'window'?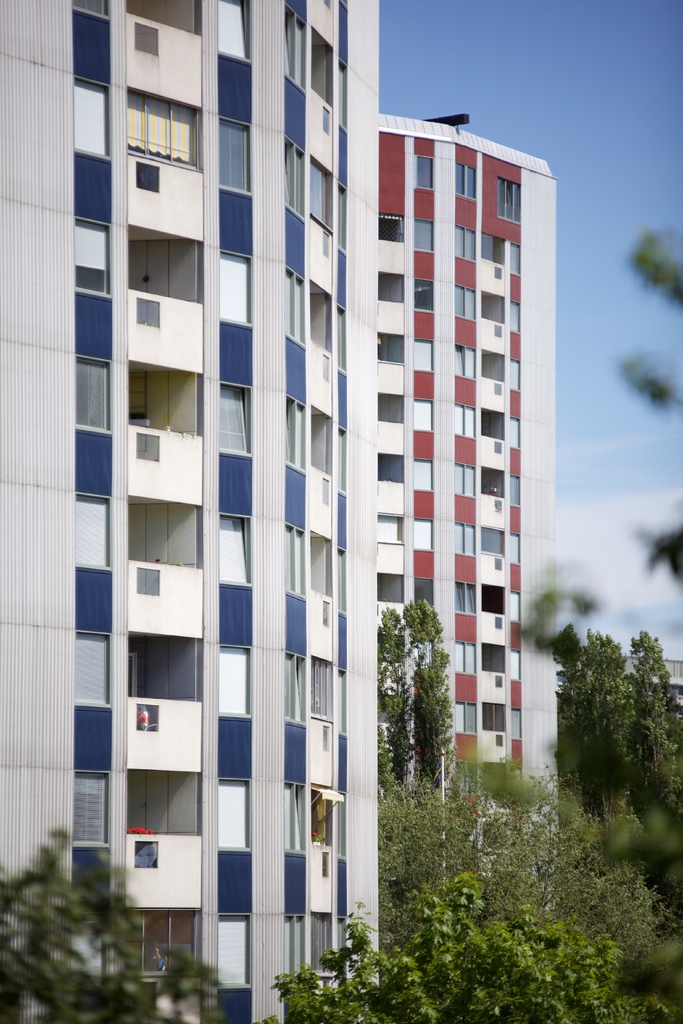
left=495, top=733, right=504, bottom=747
